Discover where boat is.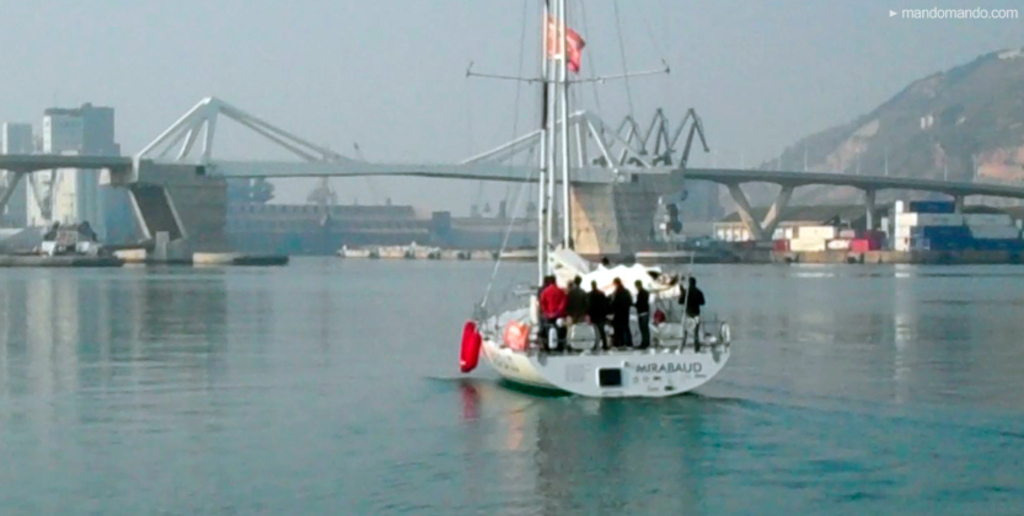
Discovered at x1=422 y1=21 x2=747 y2=415.
